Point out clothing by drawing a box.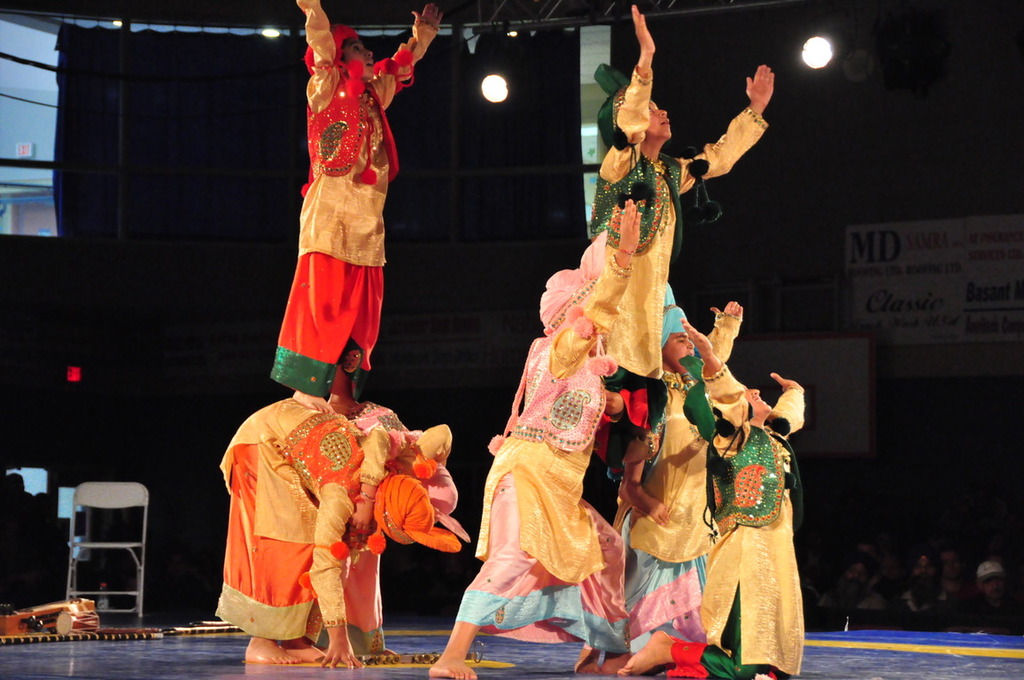
<bbox>284, 56, 403, 391</bbox>.
